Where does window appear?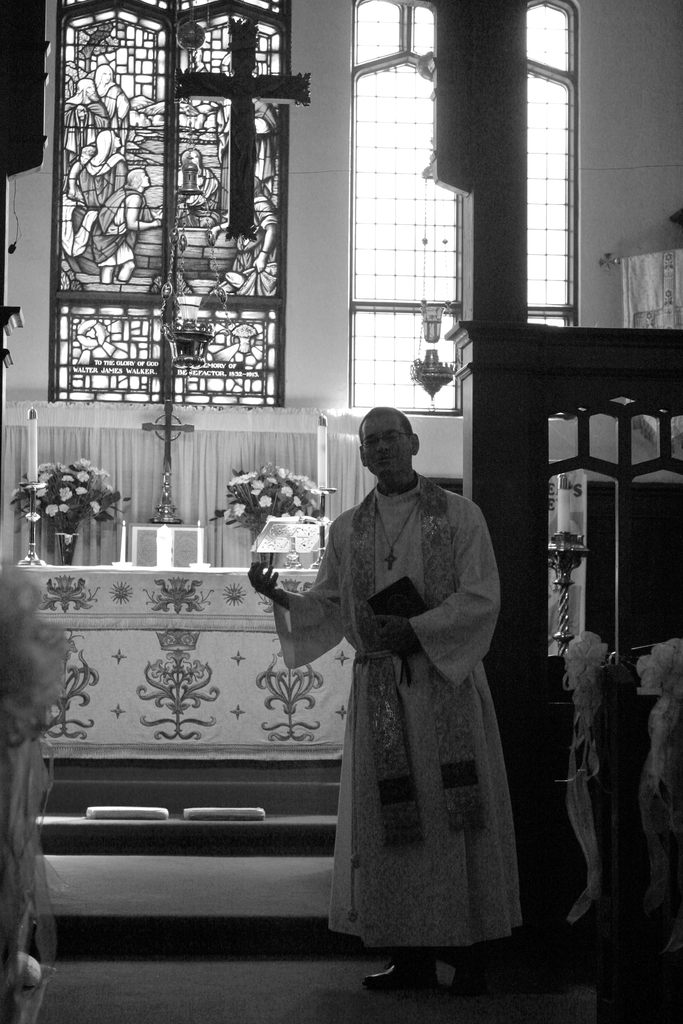
Appears at x1=517 y1=0 x2=600 y2=340.
